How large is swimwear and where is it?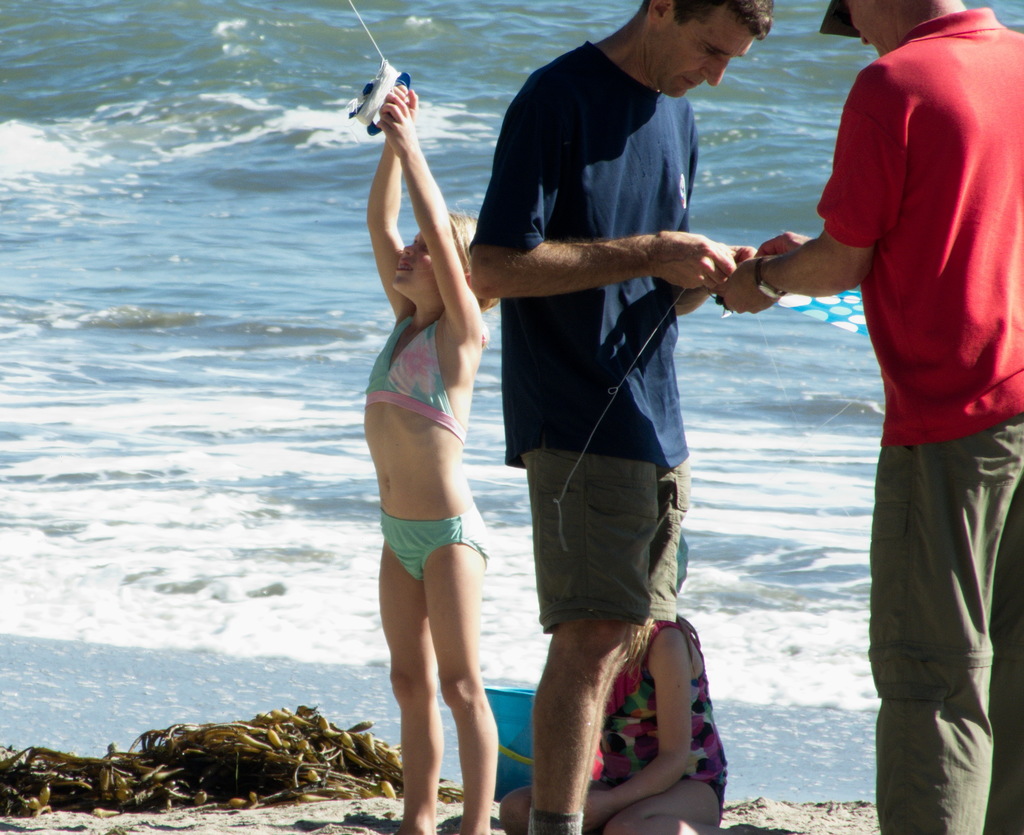
Bounding box: rect(466, 47, 698, 624).
